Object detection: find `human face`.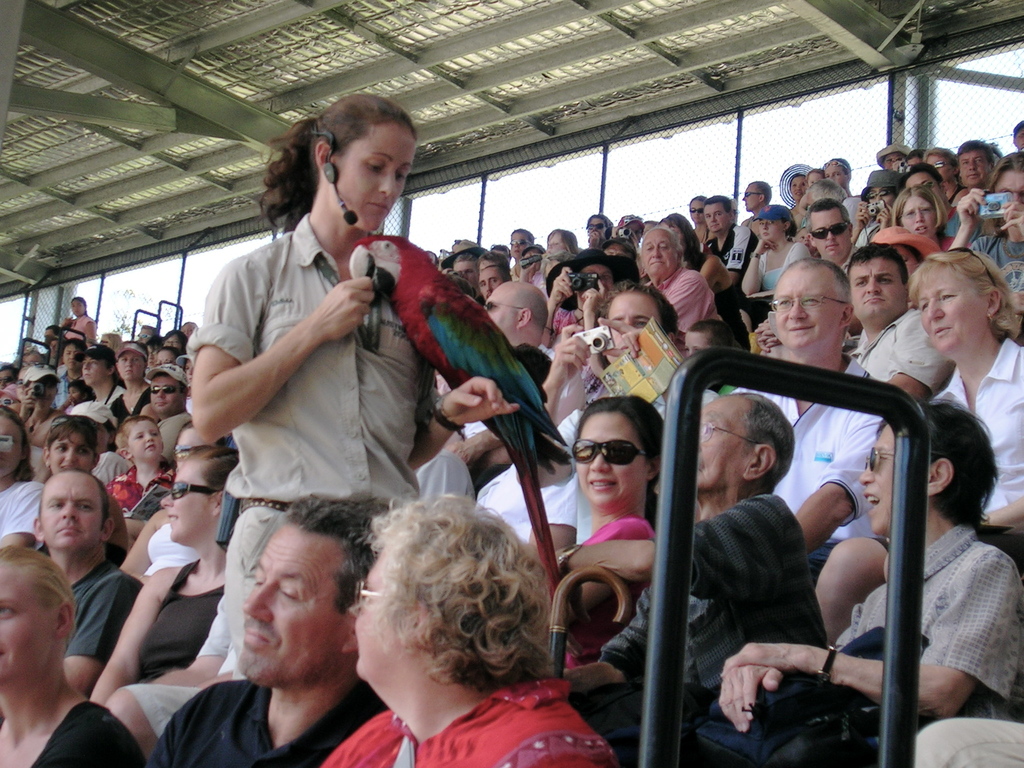
{"left": 160, "top": 460, "right": 209, "bottom": 544}.
